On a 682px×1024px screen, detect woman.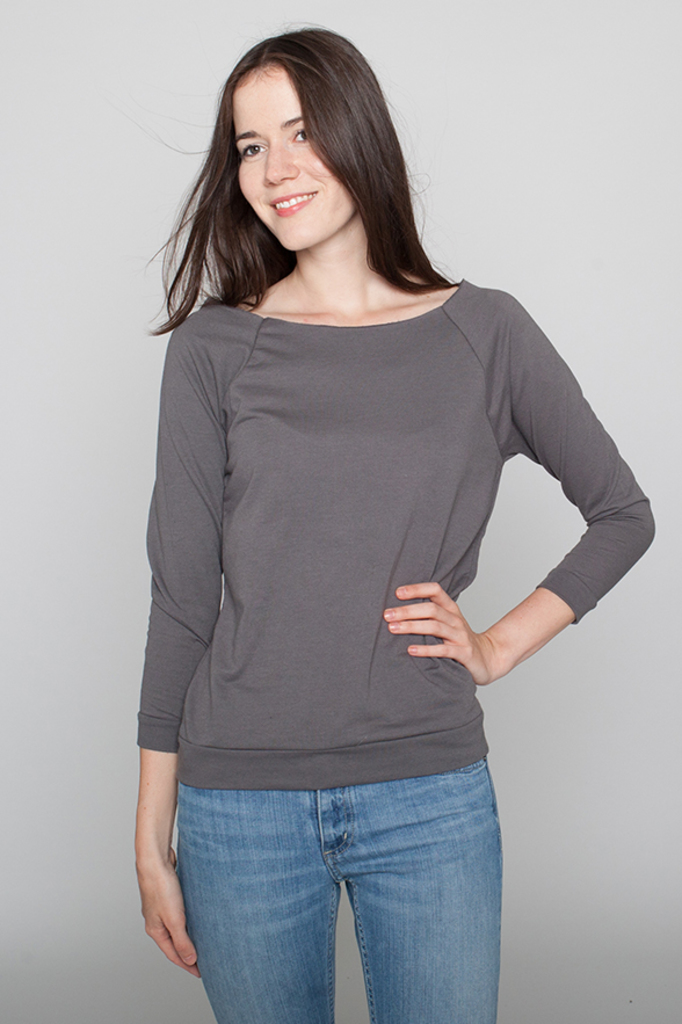
101:36:632:1002.
